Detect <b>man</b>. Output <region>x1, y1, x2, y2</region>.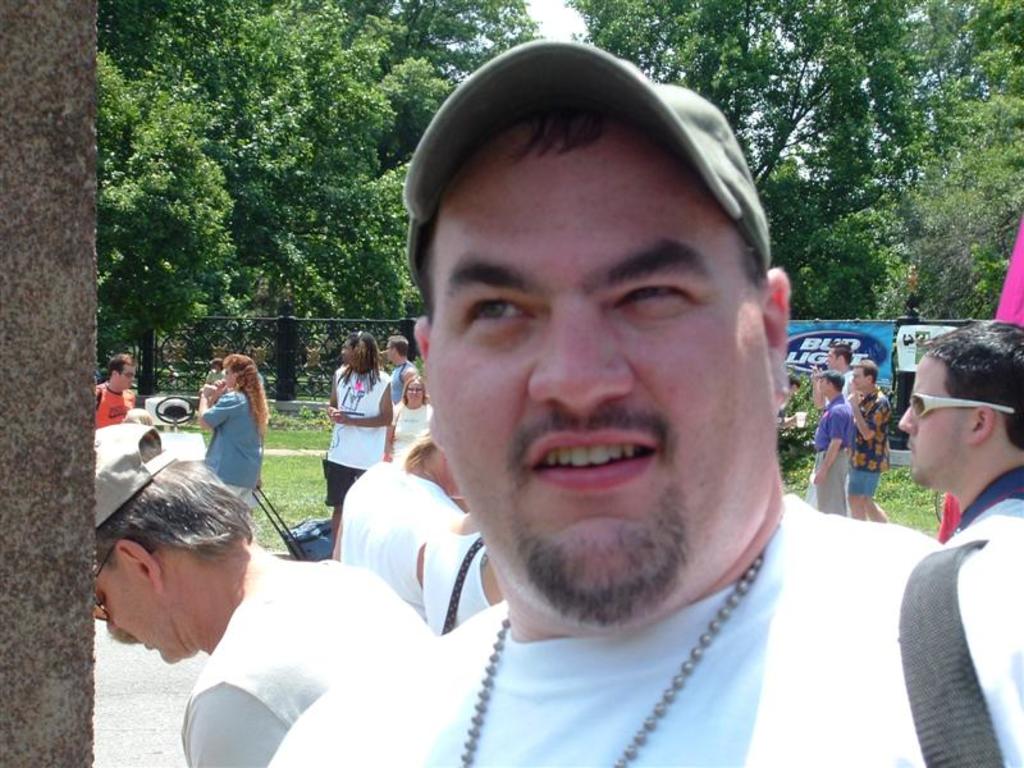
<region>99, 424, 443, 767</region>.
